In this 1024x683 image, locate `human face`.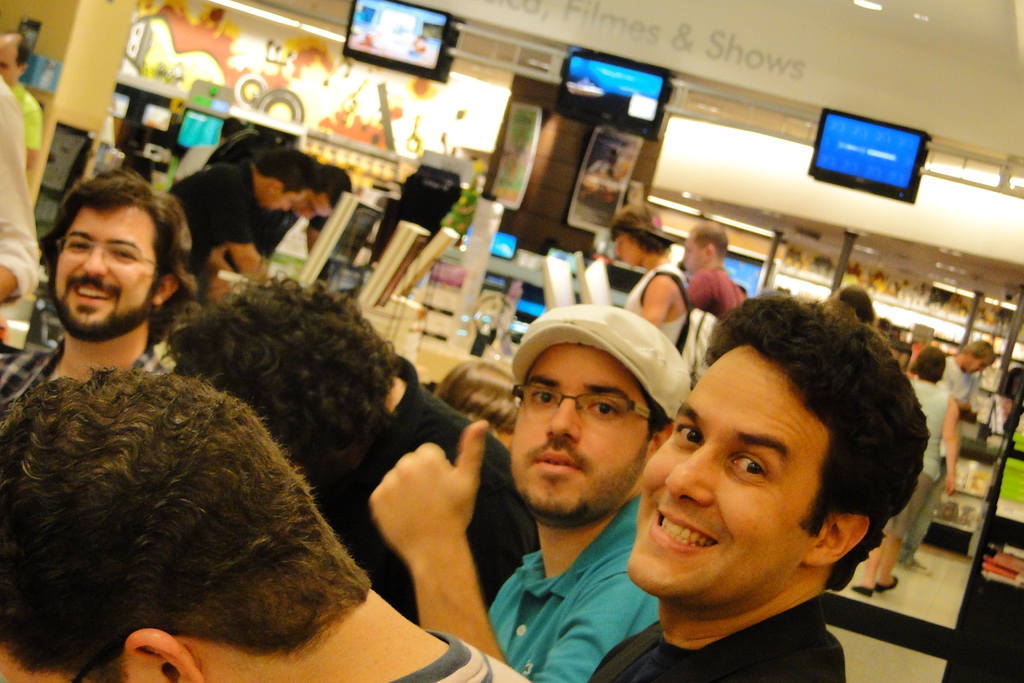
Bounding box: {"x1": 511, "y1": 343, "x2": 650, "y2": 513}.
